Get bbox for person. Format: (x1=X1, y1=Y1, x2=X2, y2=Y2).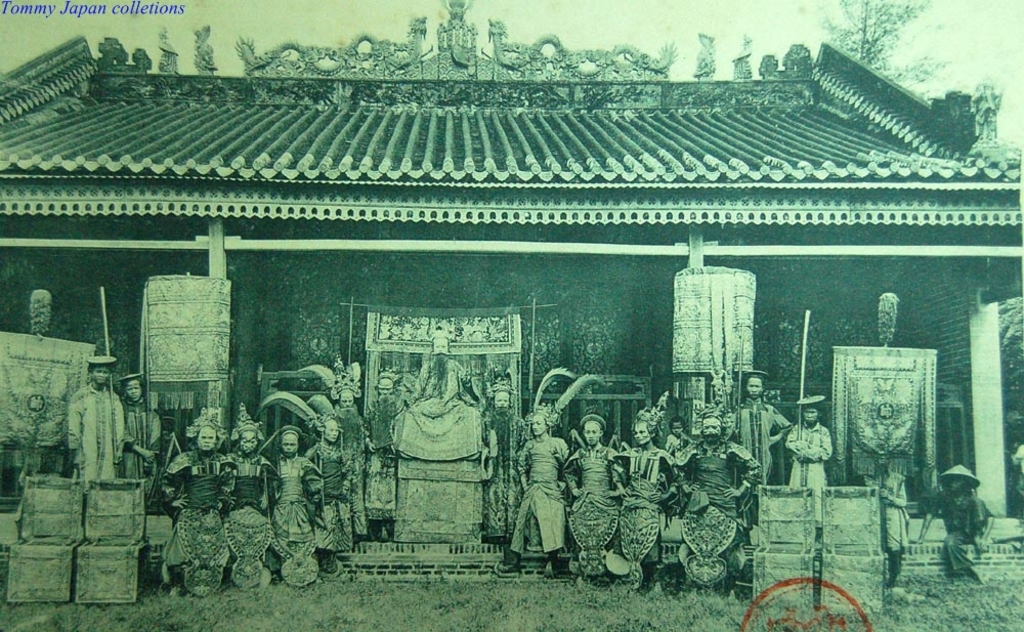
(x1=562, y1=413, x2=620, y2=504).
